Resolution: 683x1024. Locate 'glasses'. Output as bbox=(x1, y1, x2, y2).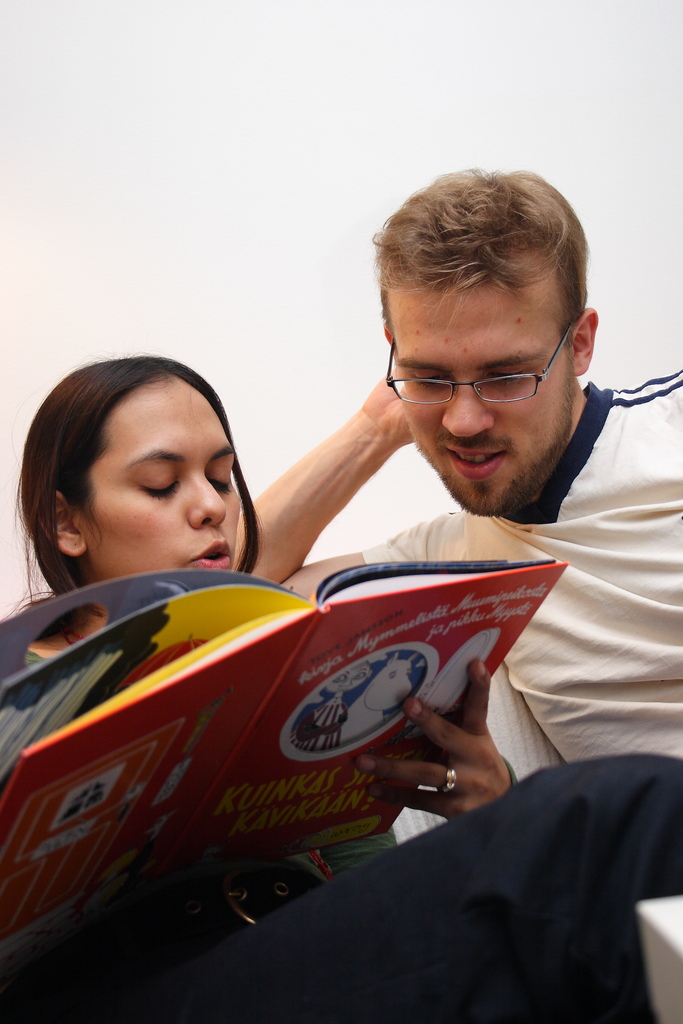
bbox=(383, 340, 596, 413).
